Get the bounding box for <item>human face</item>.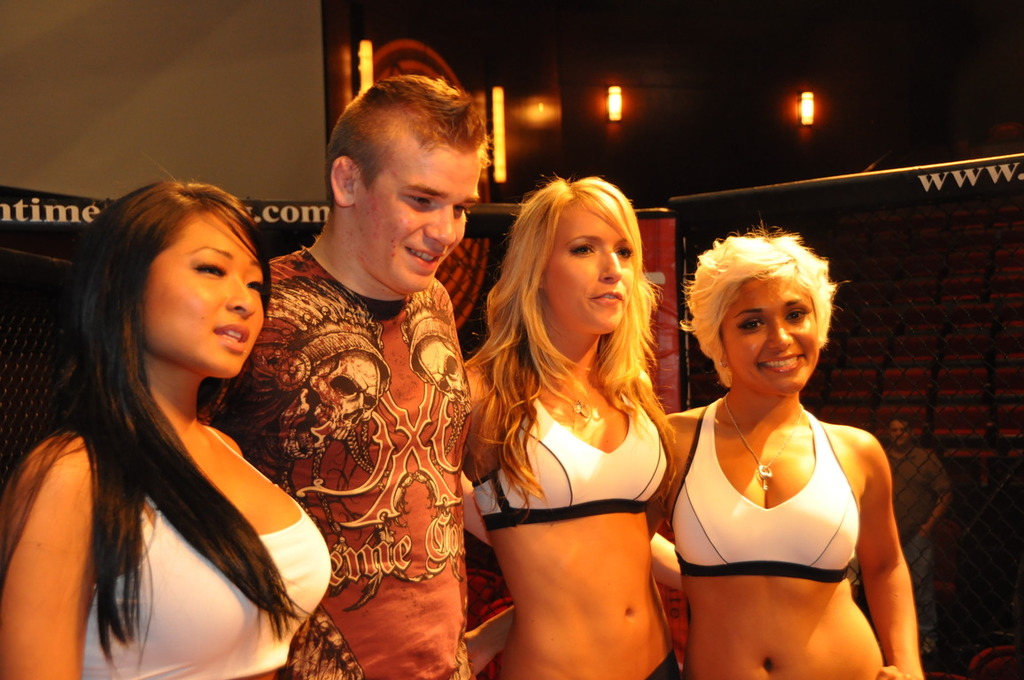
BBox(887, 422, 914, 449).
